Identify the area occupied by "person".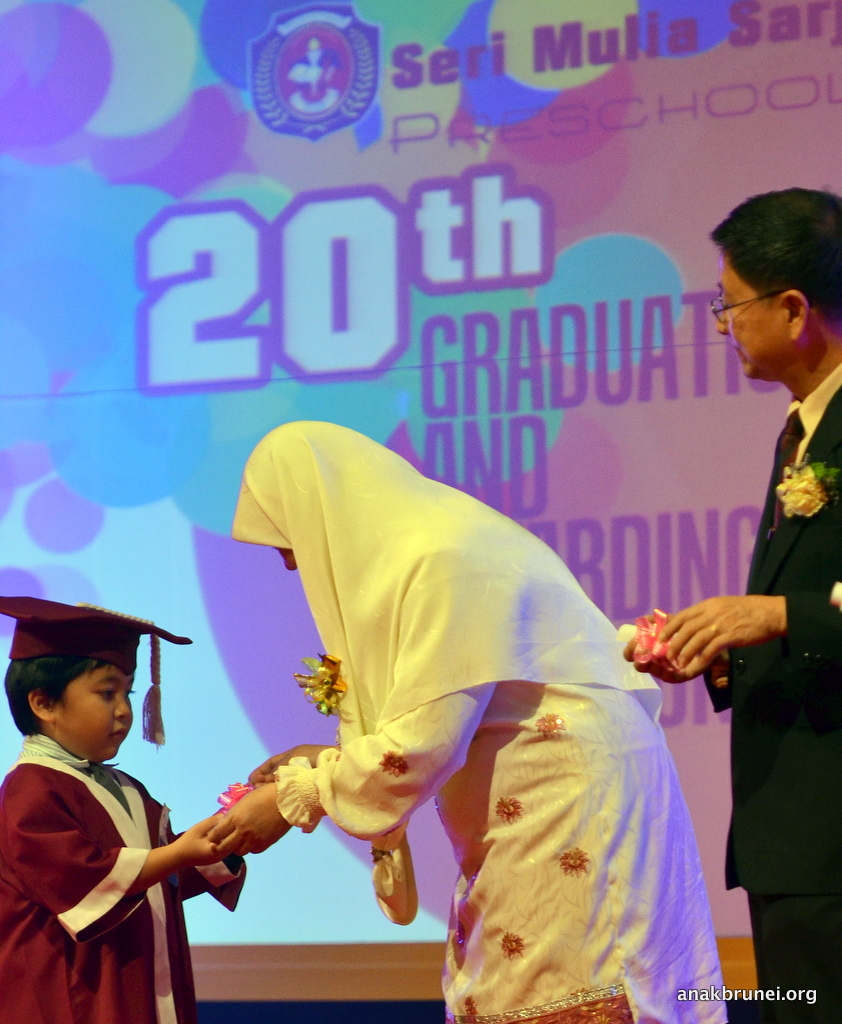
Area: [0,595,234,1023].
